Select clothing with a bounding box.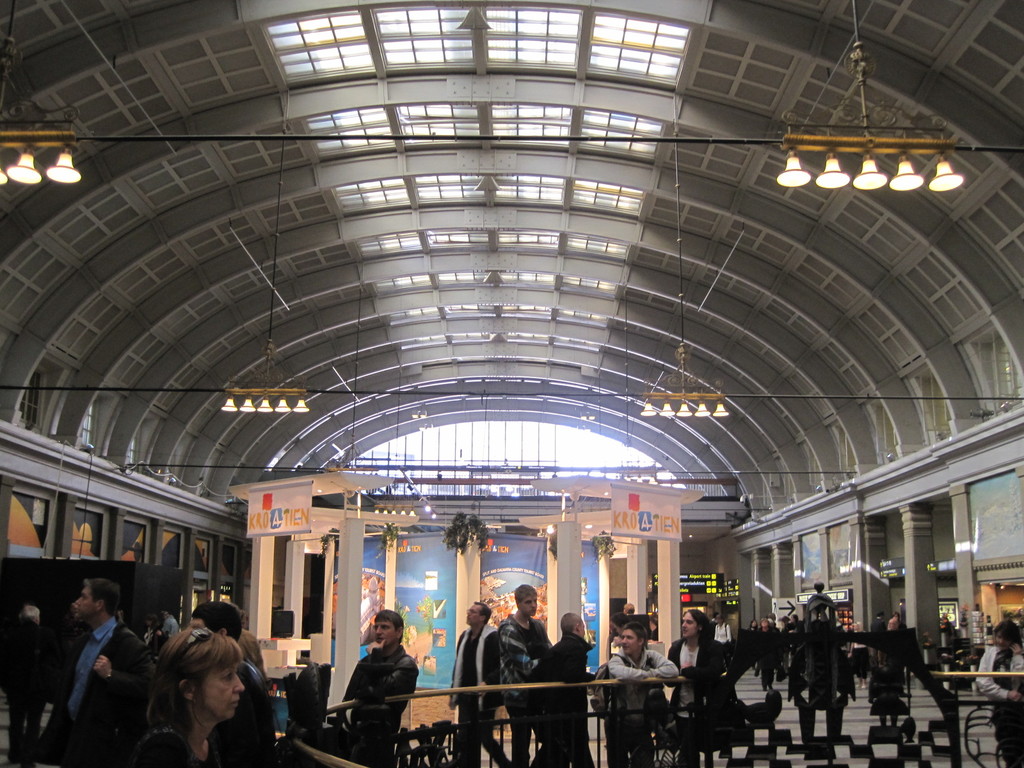
{"x1": 976, "y1": 643, "x2": 1023, "y2": 767}.
